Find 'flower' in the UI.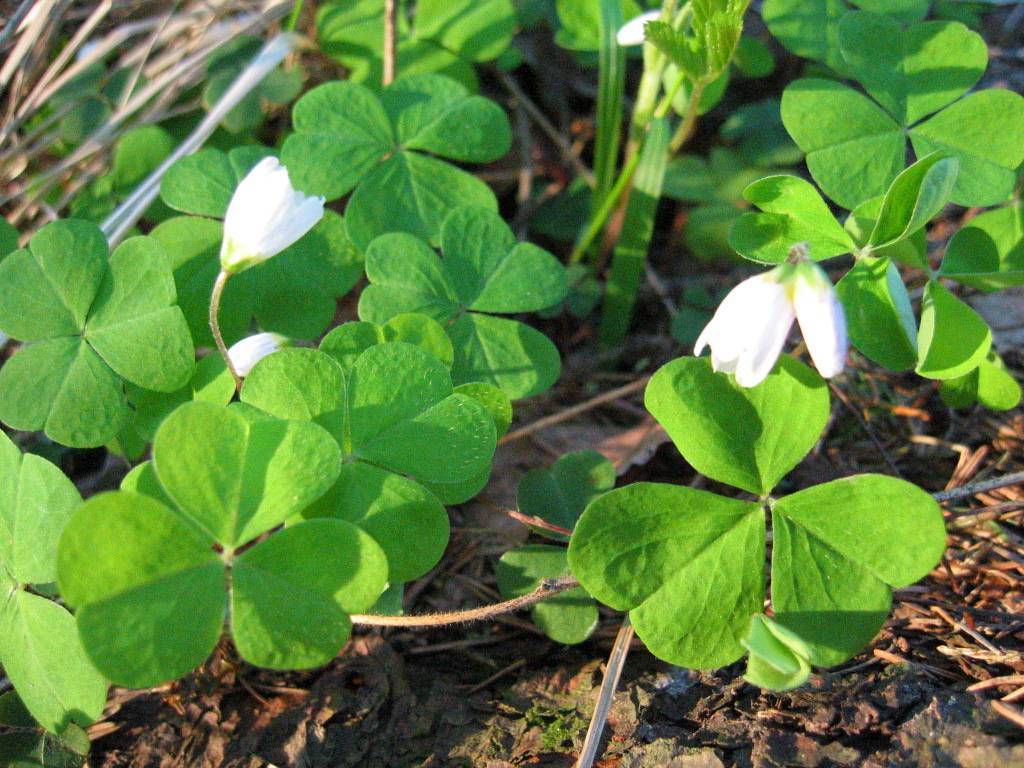
UI element at <region>698, 258, 860, 388</region>.
